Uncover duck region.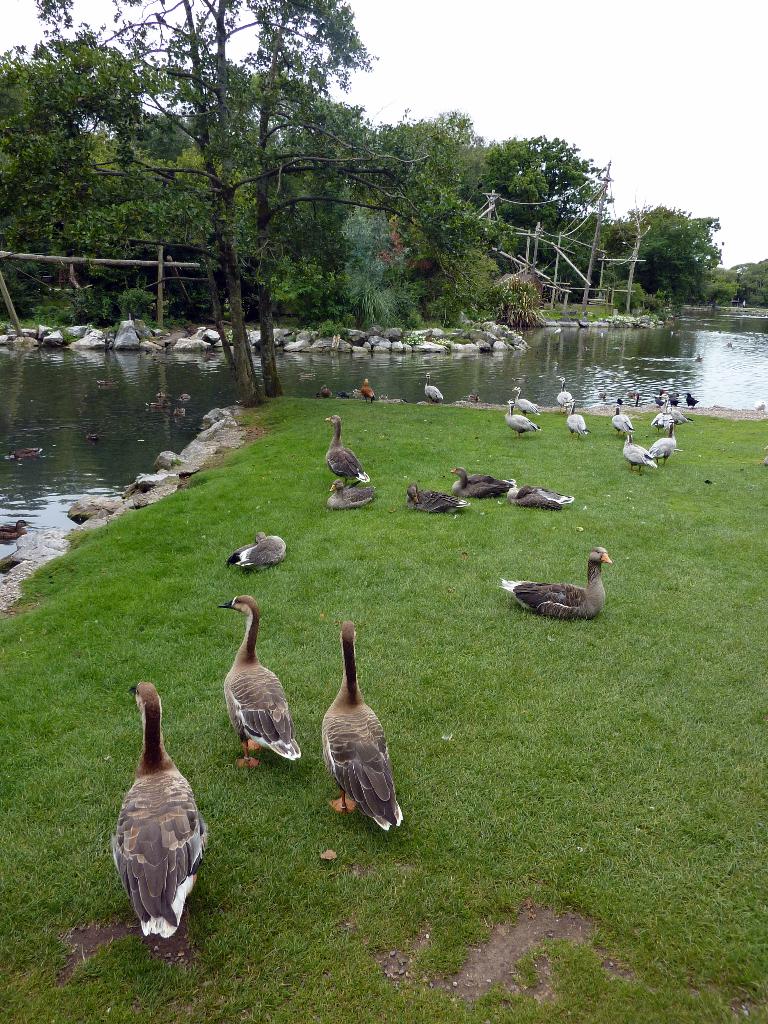
Uncovered: 205,589,298,785.
